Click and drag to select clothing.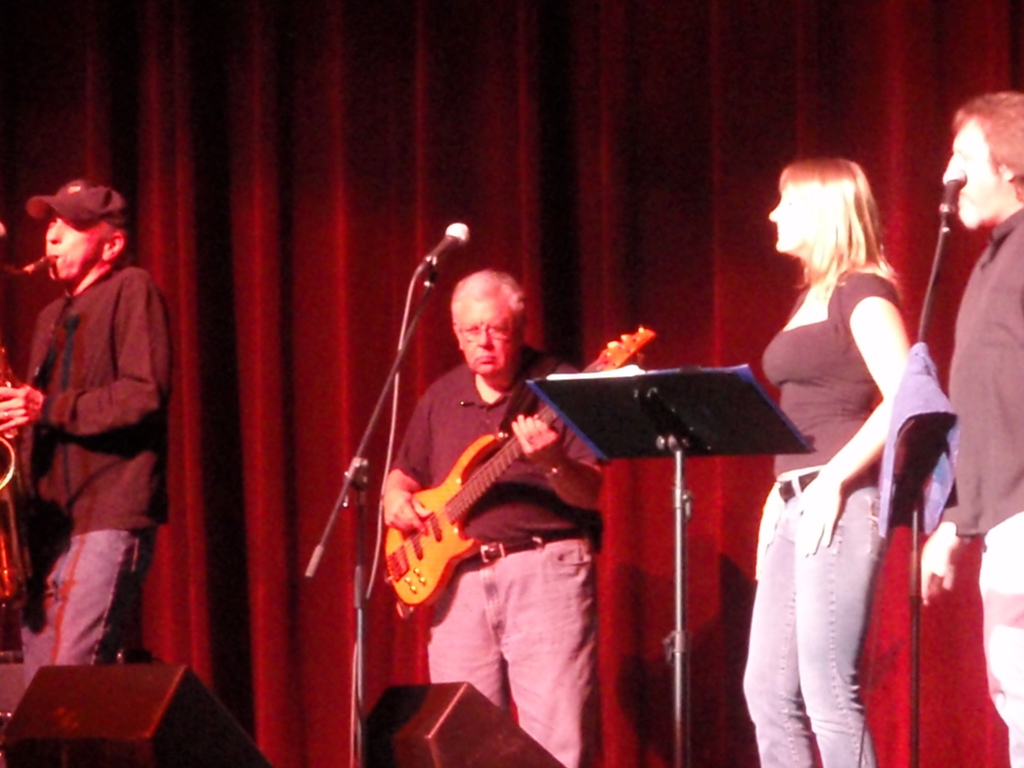
Selection: x1=744, y1=270, x2=911, y2=767.
